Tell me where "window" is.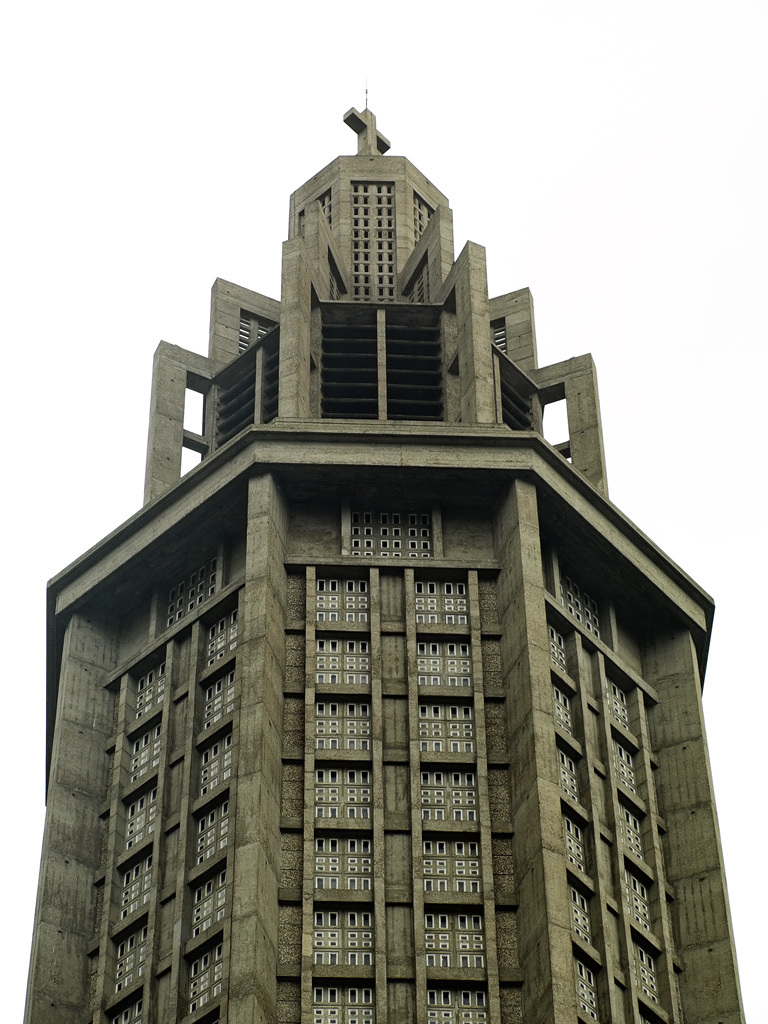
"window" is at (x1=640, y1=931, x2=673, y2=1009).
